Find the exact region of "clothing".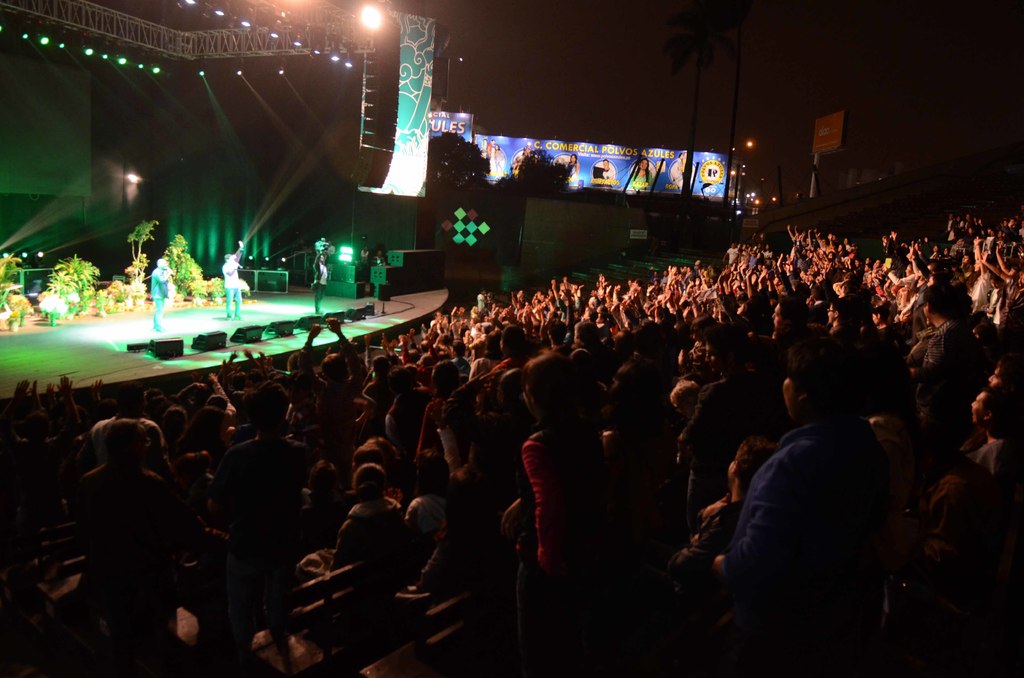
Exact region: <region>292, 494, 399, 581</region>.
